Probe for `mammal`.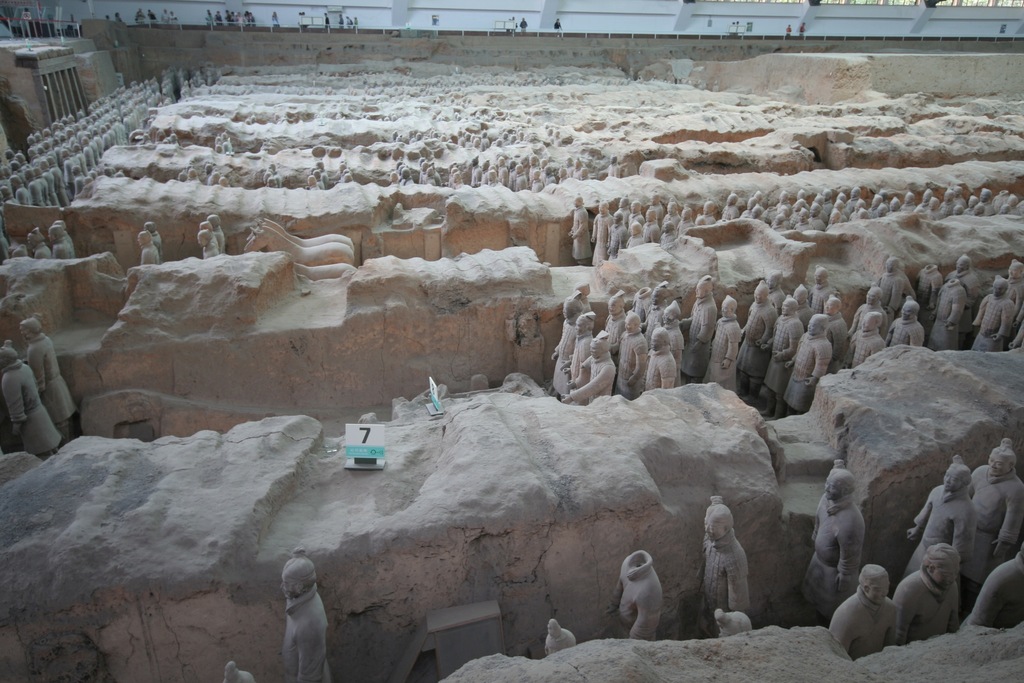
Probe result: BBox(114, 12, 120, 20).
